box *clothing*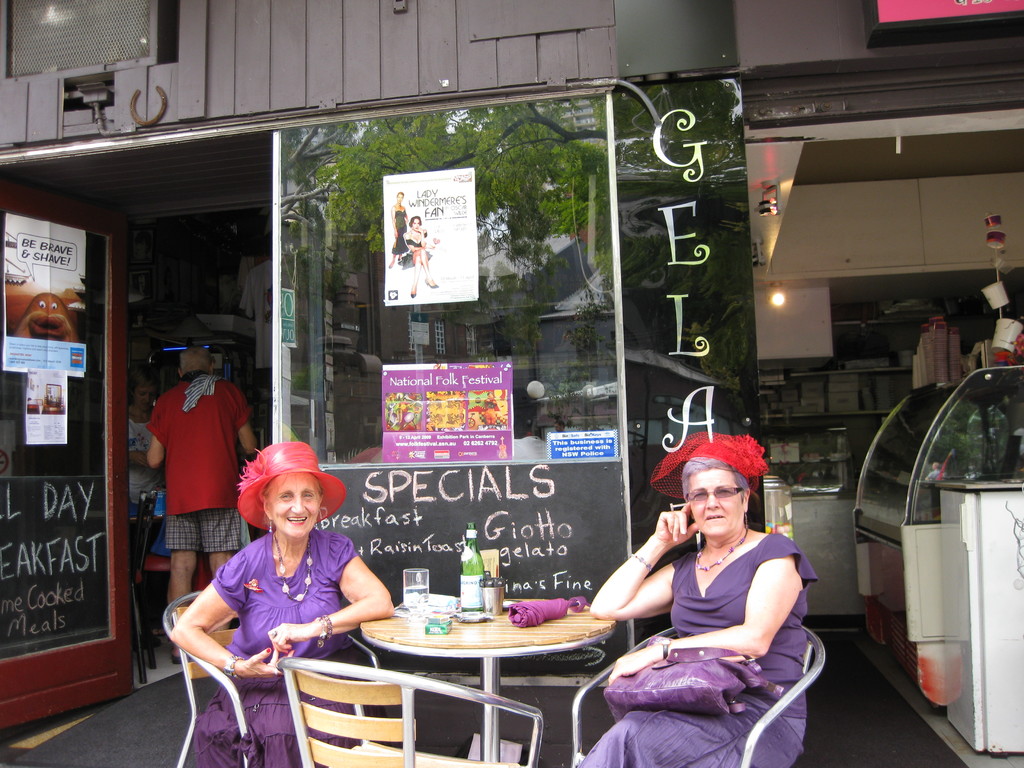
rect(191, 527, 347, 767)
